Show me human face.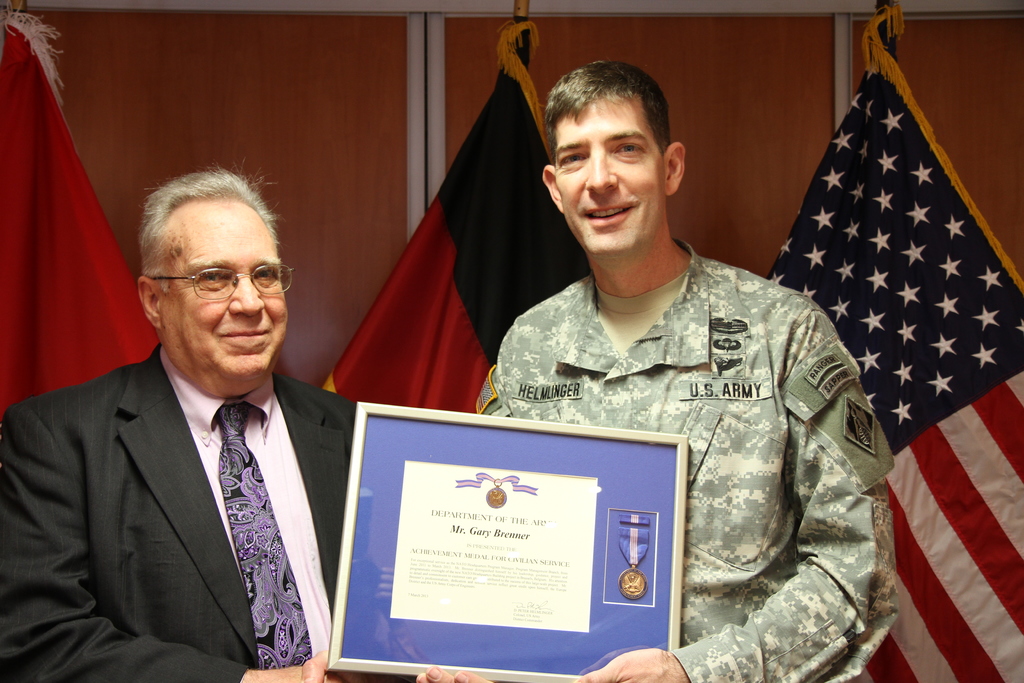
human face is here: (left=554, top=92, right=662, bottom=258).
